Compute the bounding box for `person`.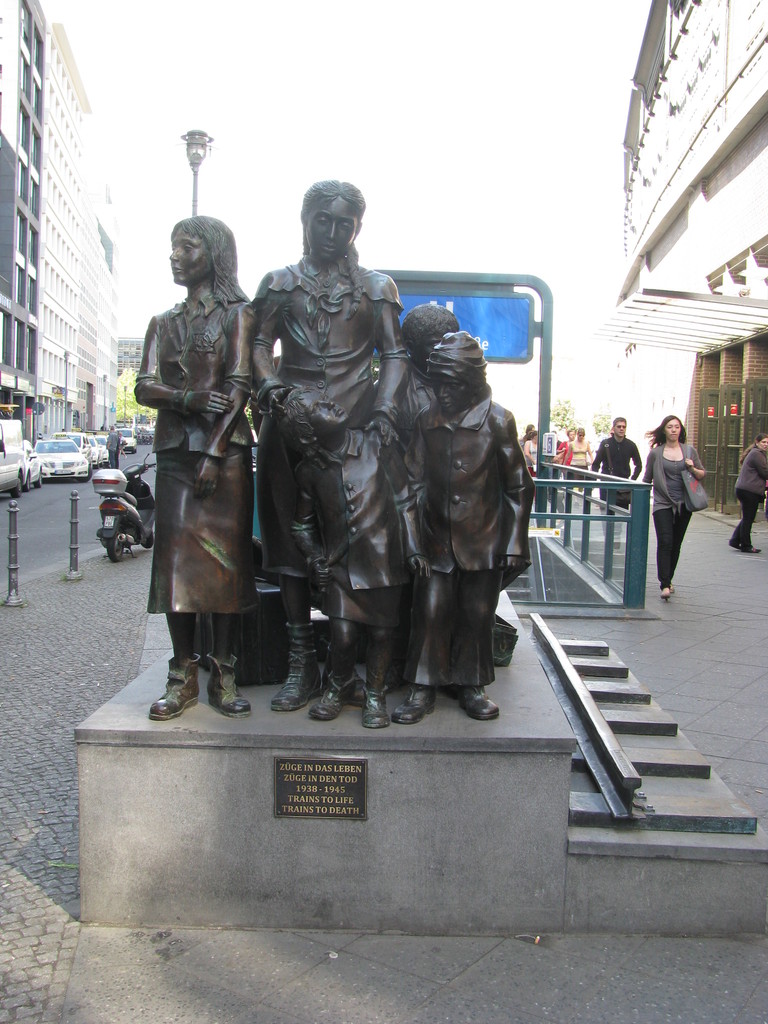
box=[557, 431, 600, 474].
